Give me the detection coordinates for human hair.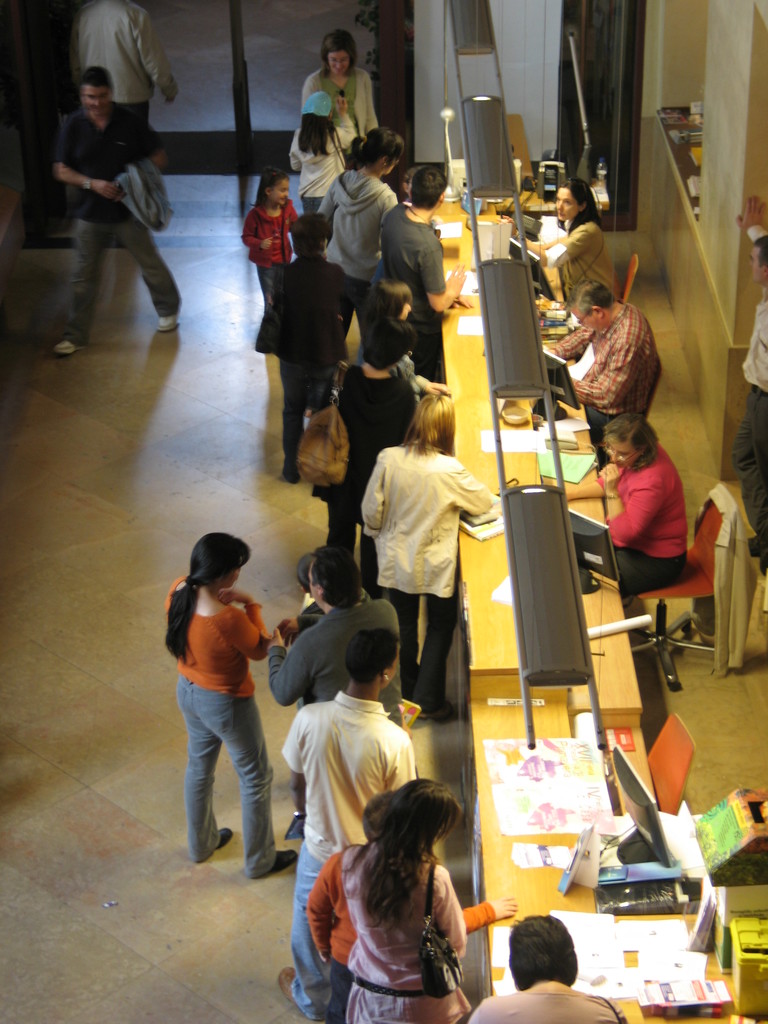
box=[310, 547, 364, 609].
